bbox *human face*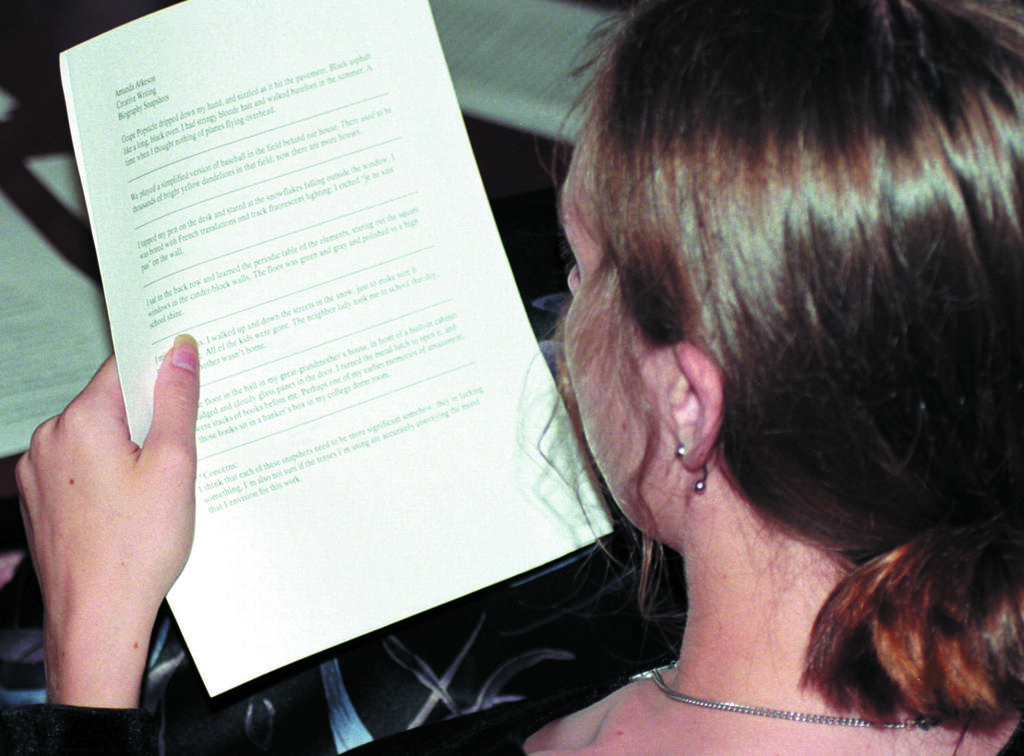
x1=562 y1=112 x2=677 y2=528
